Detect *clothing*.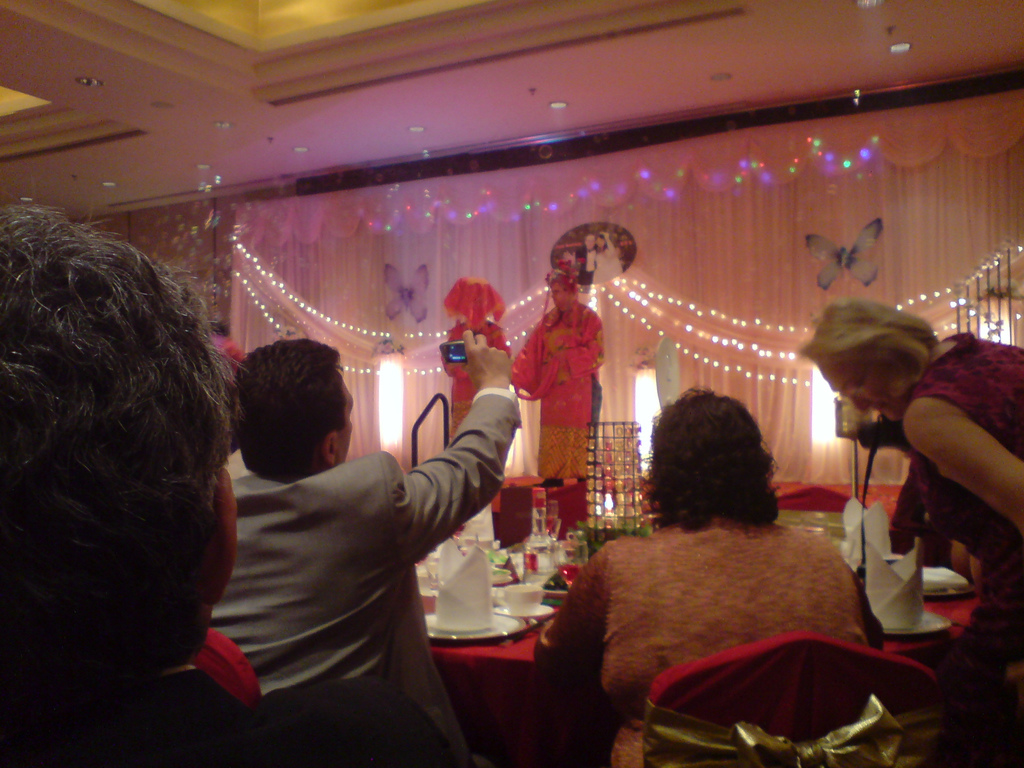
Detected at x1=202 y1=390 x2=520 y2=767.
